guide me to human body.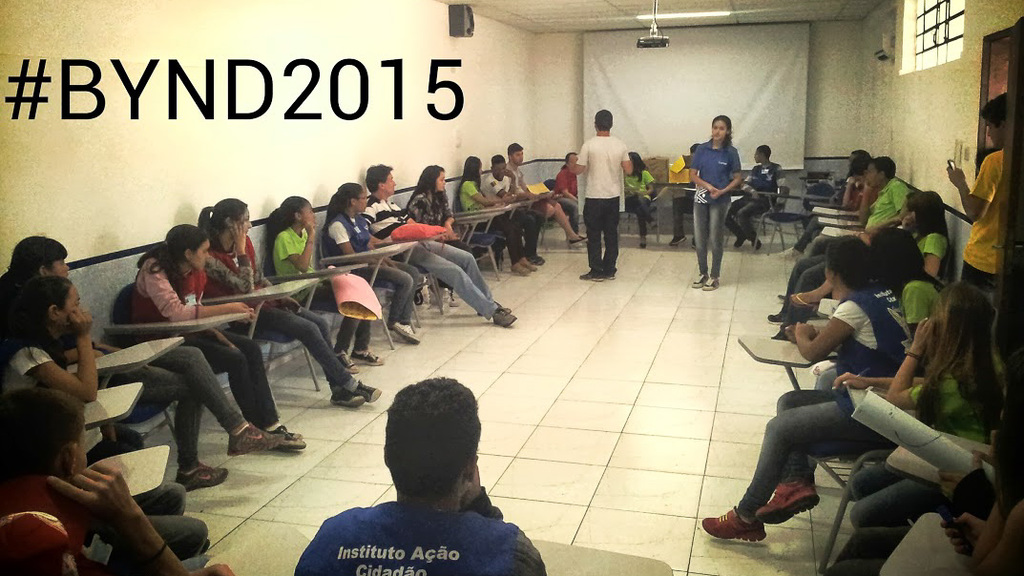
Guidance: [546,146,580,240].
